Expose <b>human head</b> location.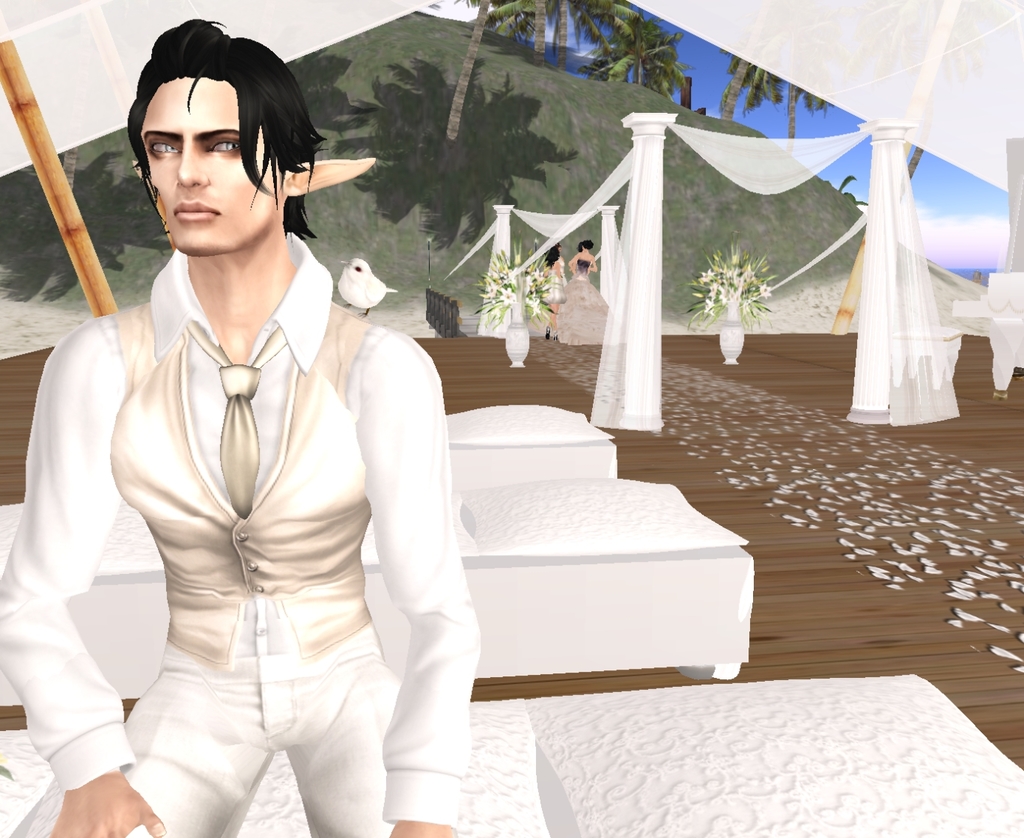
Exposed at {"left": 544, "top": 240, "right": 564, "bottom": 260}.
